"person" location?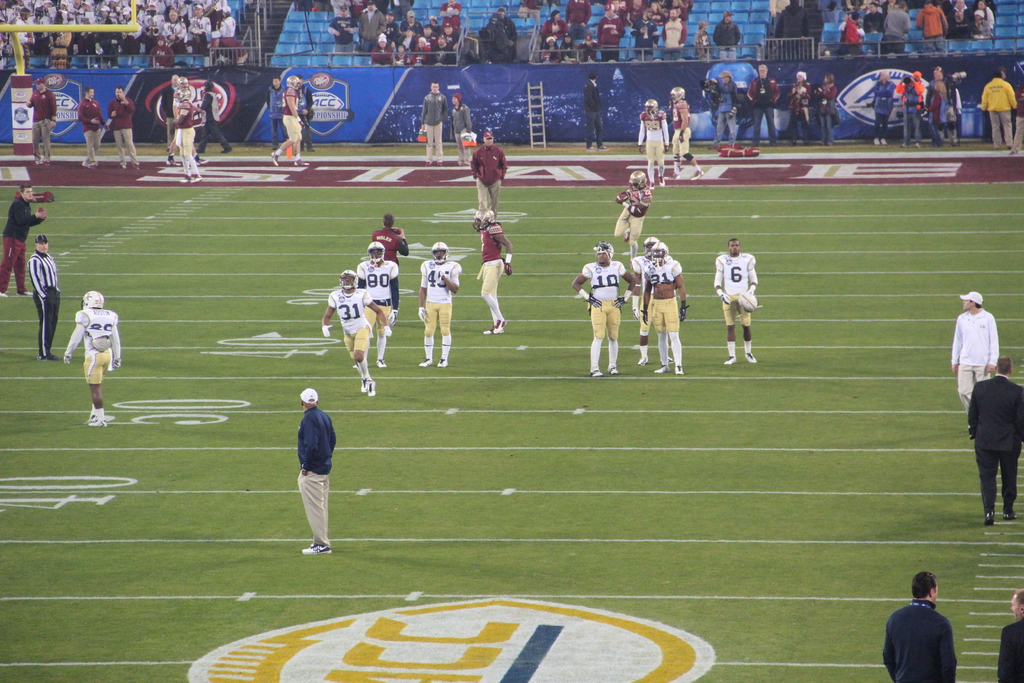
<bbox>788, 71, 808, 149</bbox>
